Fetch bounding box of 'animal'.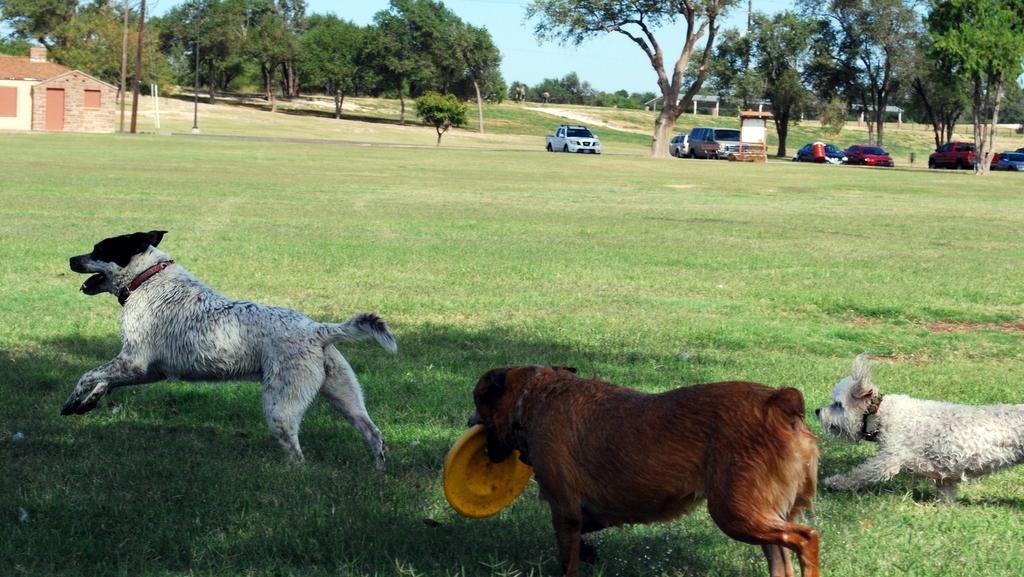
Bbox: bbox=[58, 227, 398, 474].
